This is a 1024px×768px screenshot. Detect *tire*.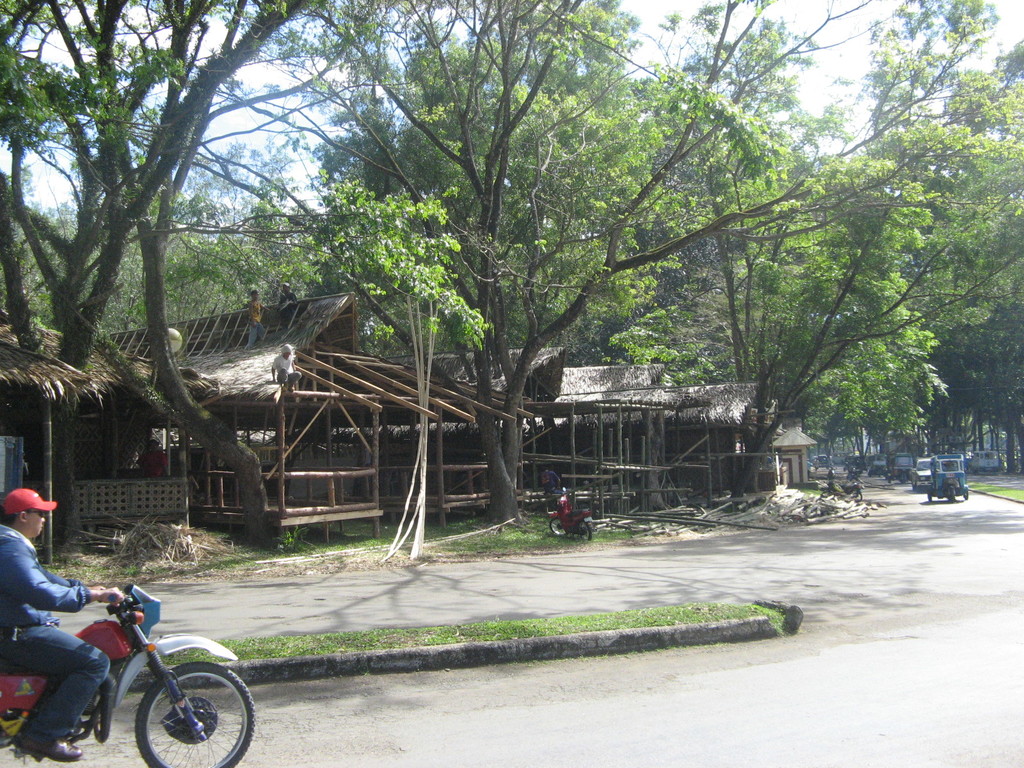
rect(574, 518, 591, 538).
